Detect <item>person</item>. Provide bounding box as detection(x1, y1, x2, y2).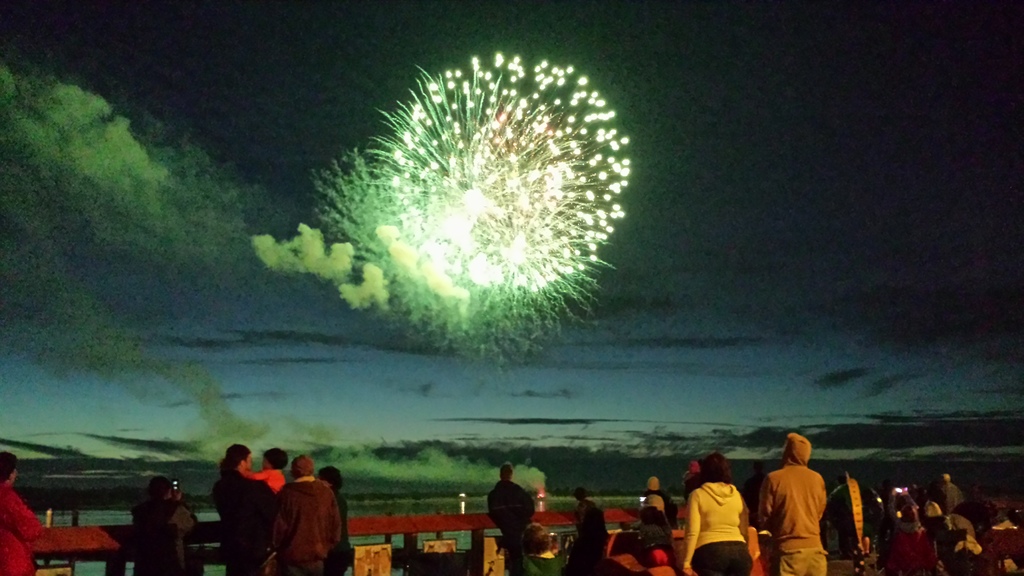
detection(273, 454, 342, 575).
